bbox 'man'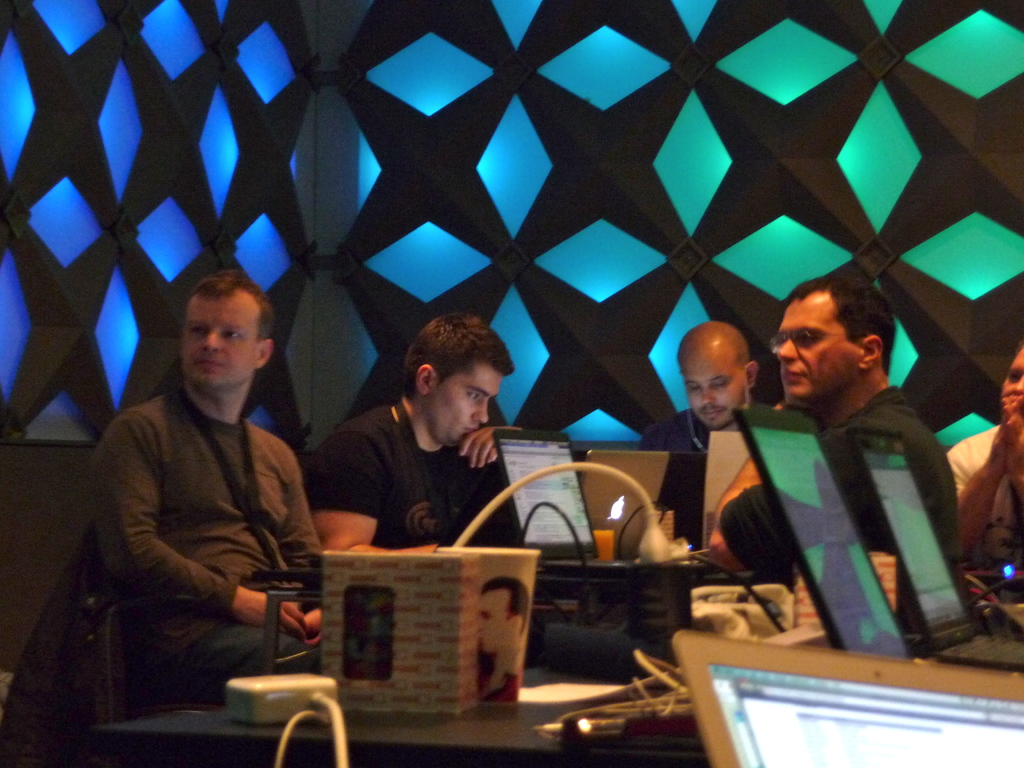
bbox(79, 252, 358, 714)
